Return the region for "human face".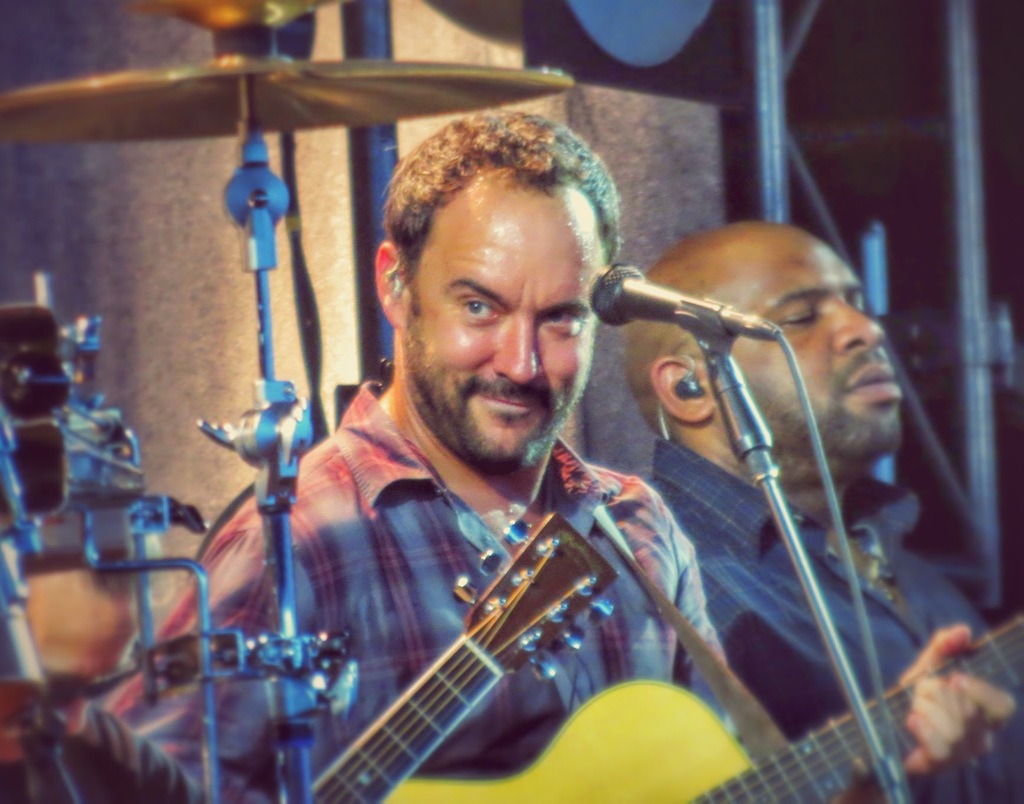
[x1=694, y1=229, x2=903, y2=481].
